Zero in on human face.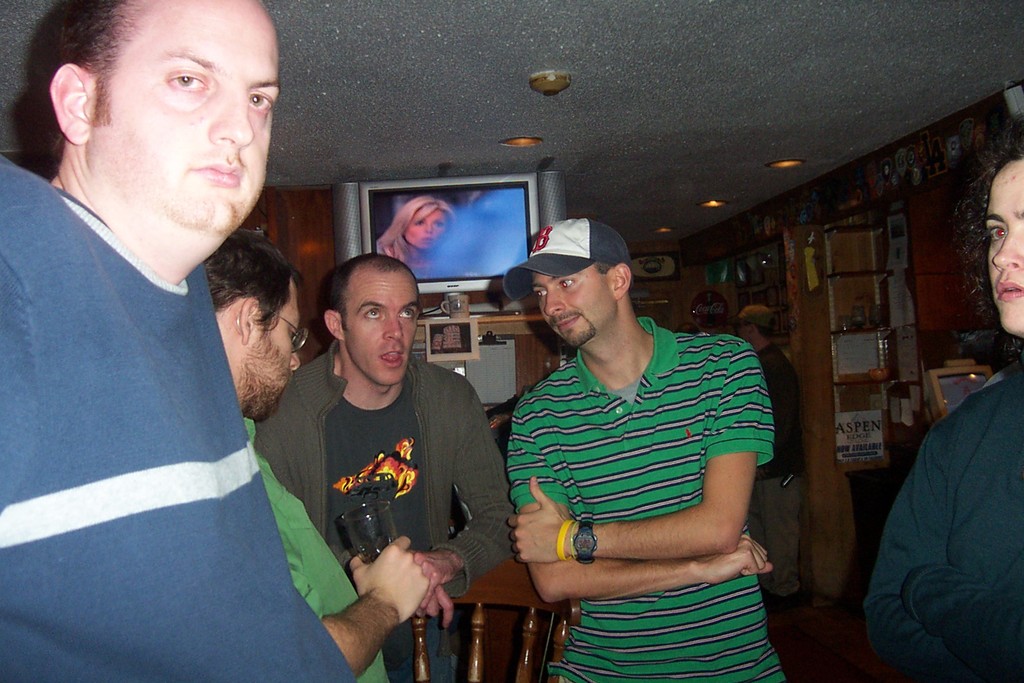
Zeroed in: <box>246,288,300,418</box>.
